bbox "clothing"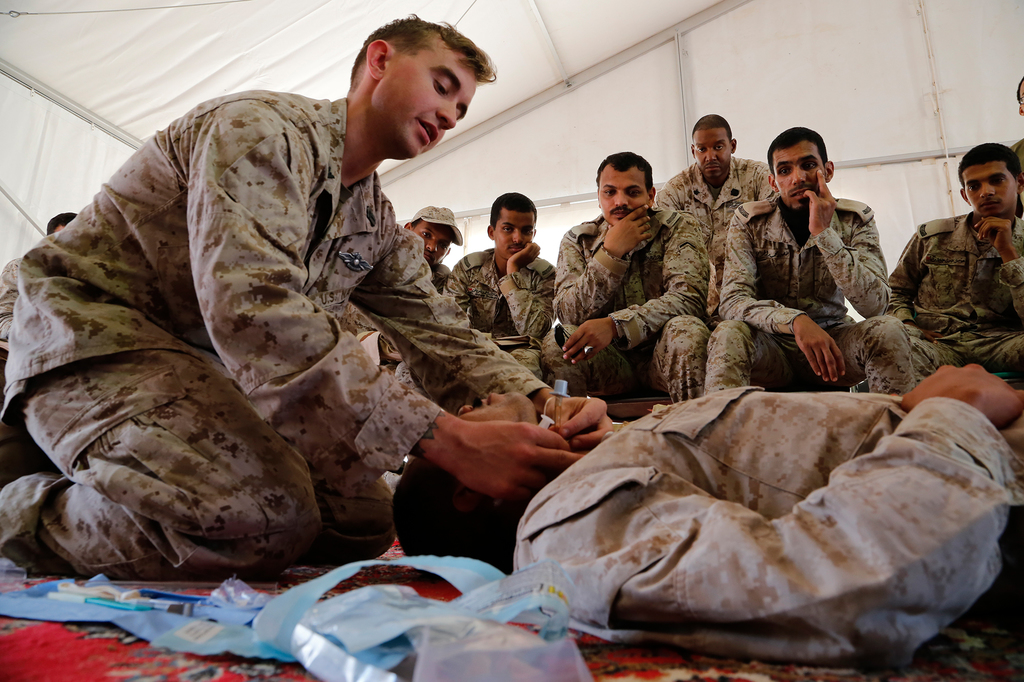
[440, 245, 553, 386]
